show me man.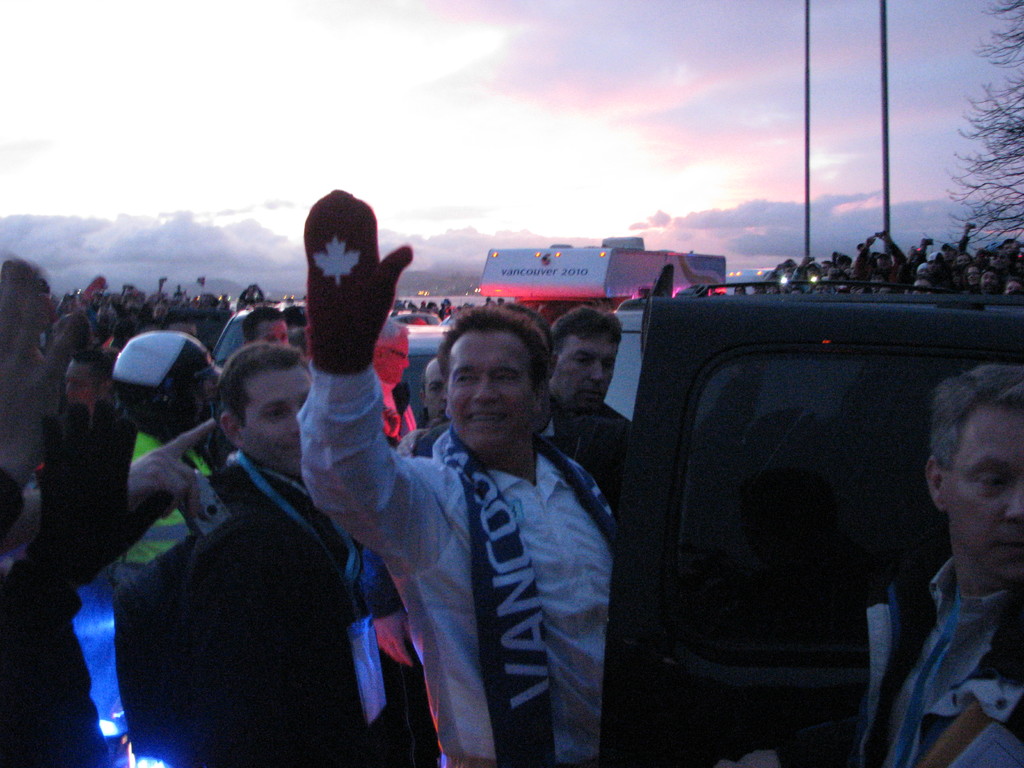
man is here: bbox=(854, 357, 1023, 767).
